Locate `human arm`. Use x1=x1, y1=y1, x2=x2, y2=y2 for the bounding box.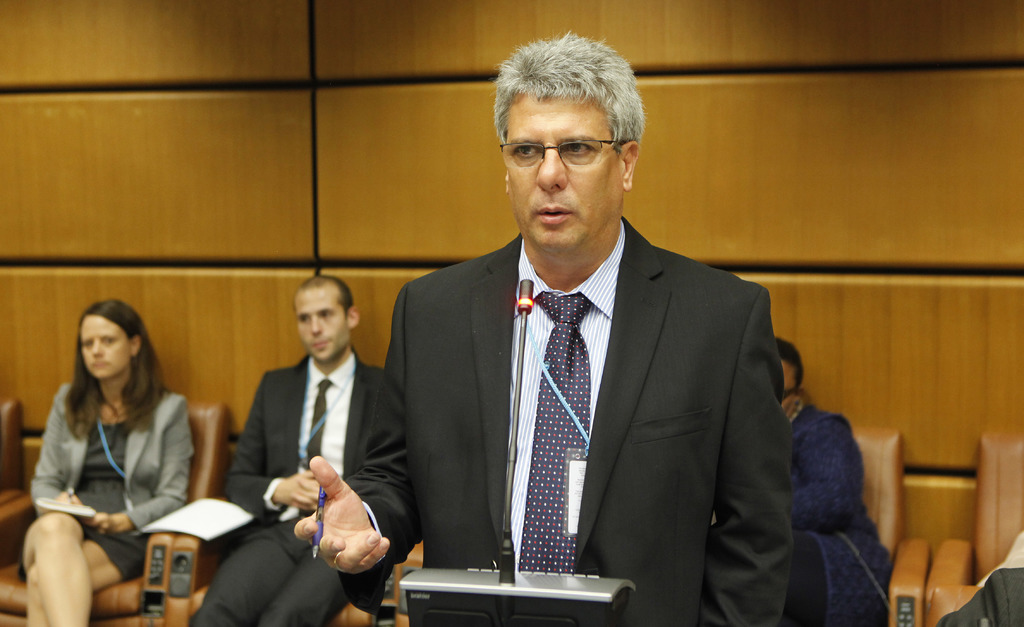
x1=105, y1=397, x2=195, y2=535.
